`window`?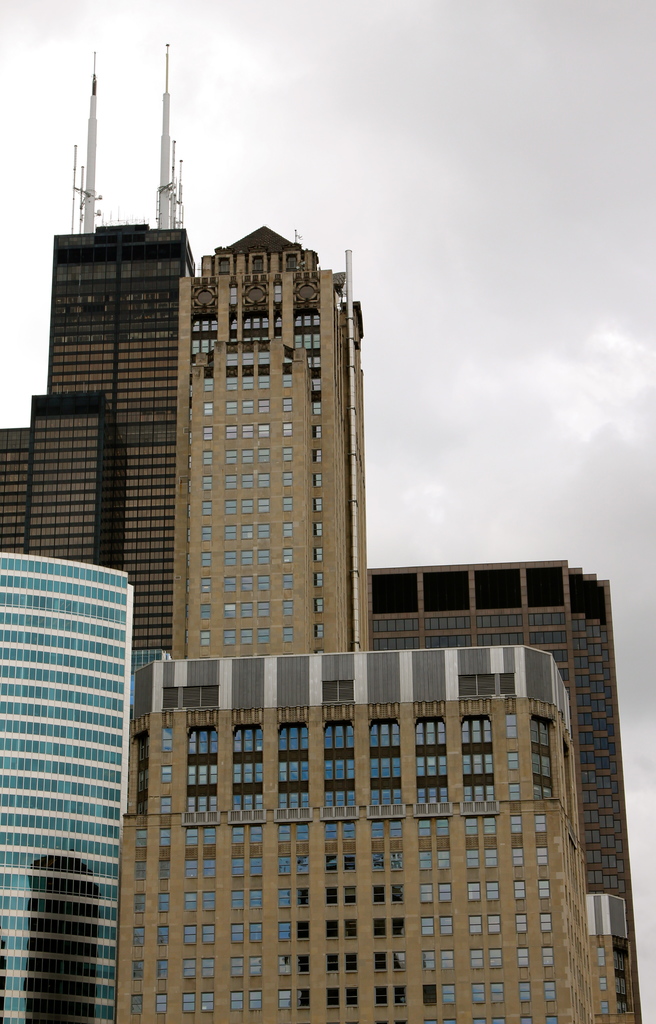
box(291, 329, 321, 348)
